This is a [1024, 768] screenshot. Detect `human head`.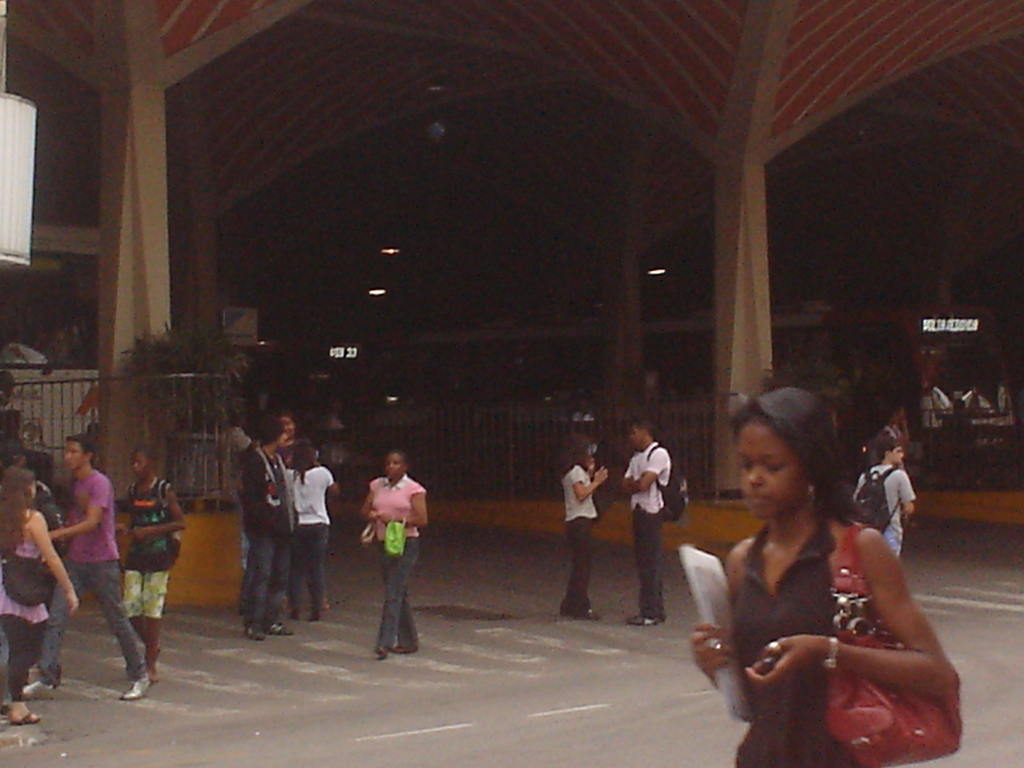
734 406 835 524.
